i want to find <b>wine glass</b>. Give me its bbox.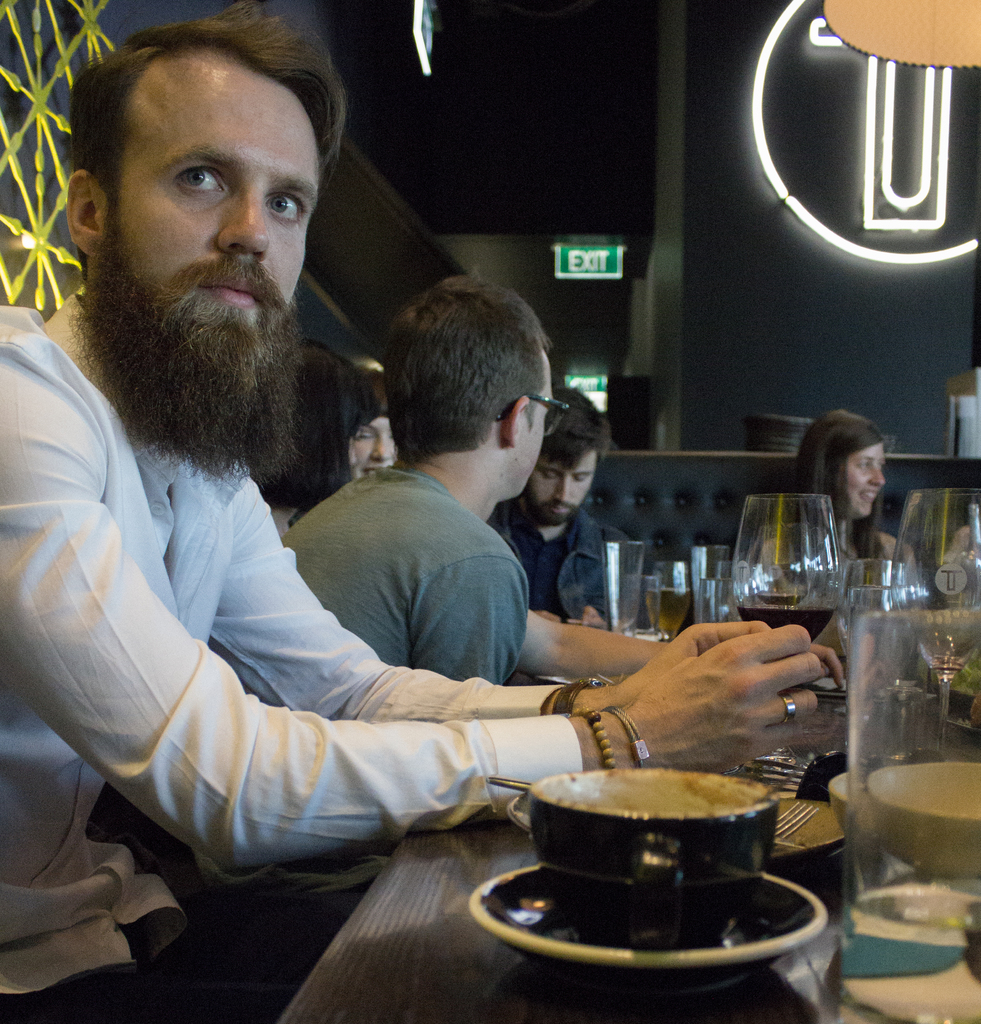
detection(834, 561, 920, 760).
